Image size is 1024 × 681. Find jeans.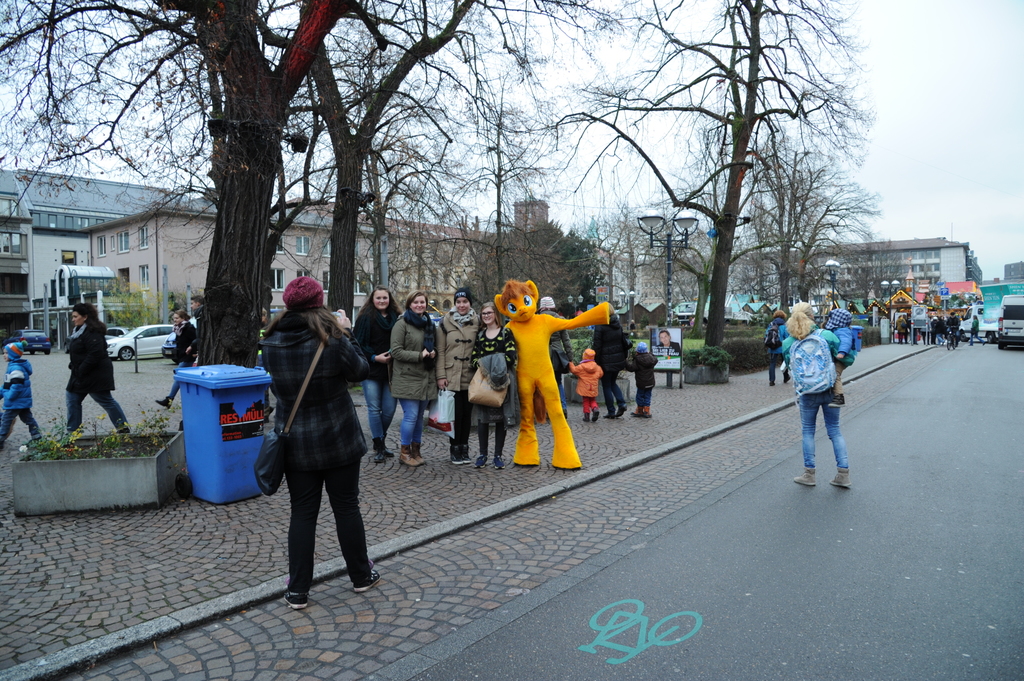
(635,383,653,412).
